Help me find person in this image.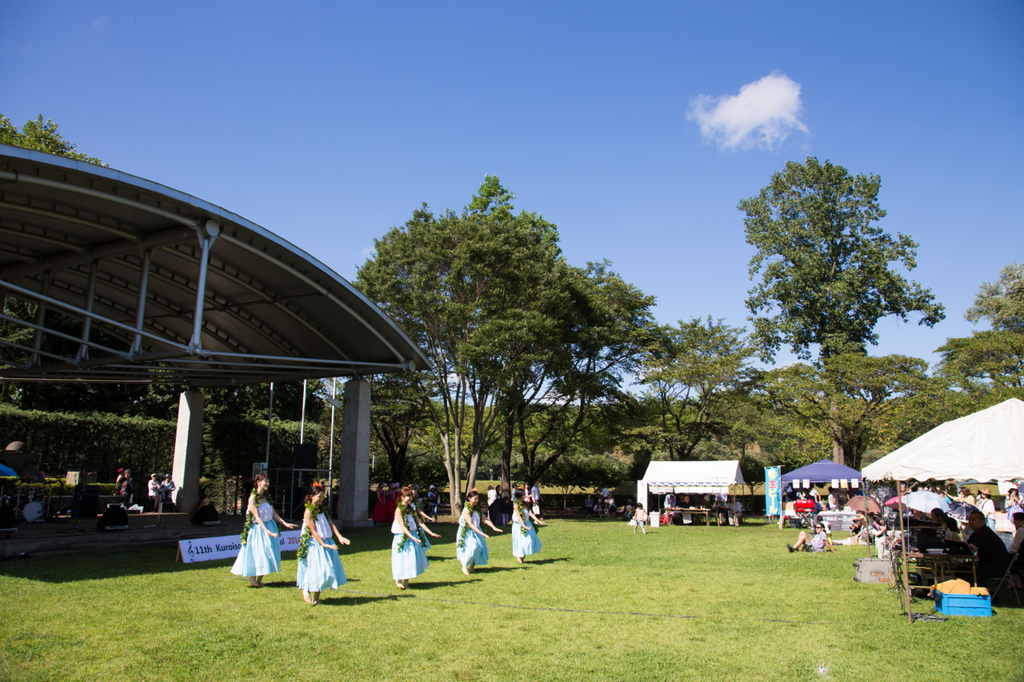
Found it: [x1=461, y1=498, x2=492, y2=585].
